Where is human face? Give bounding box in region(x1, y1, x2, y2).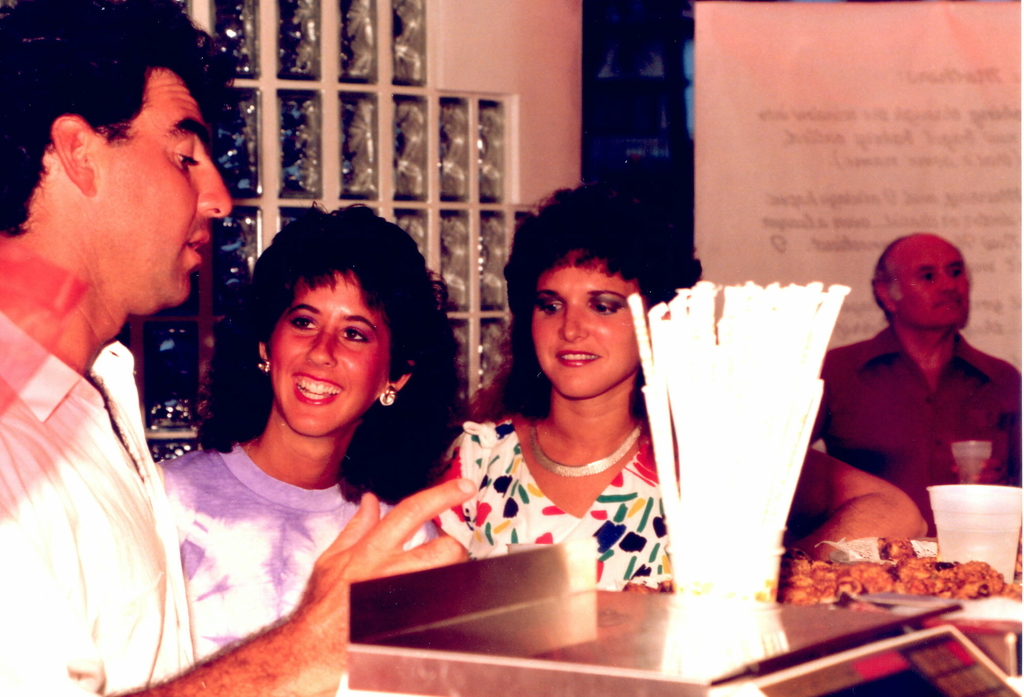
region(897, 234, 965, 327).
